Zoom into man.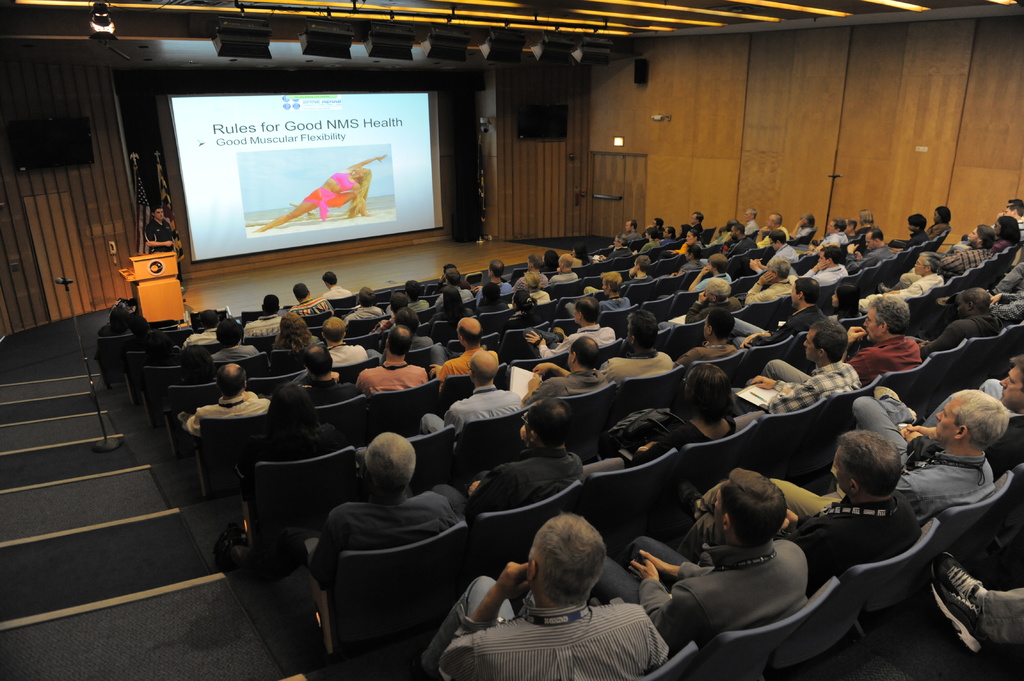
Zoom target: <box>598,311,678,383</box>.
